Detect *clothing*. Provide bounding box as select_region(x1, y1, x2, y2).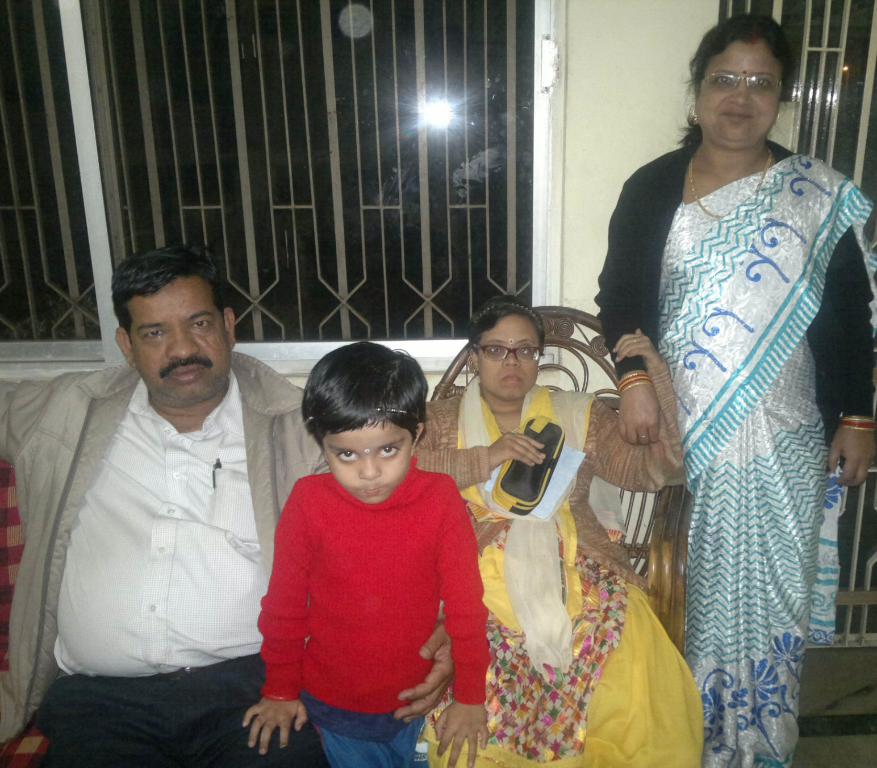
select_region(0, 352, 335, 765).
